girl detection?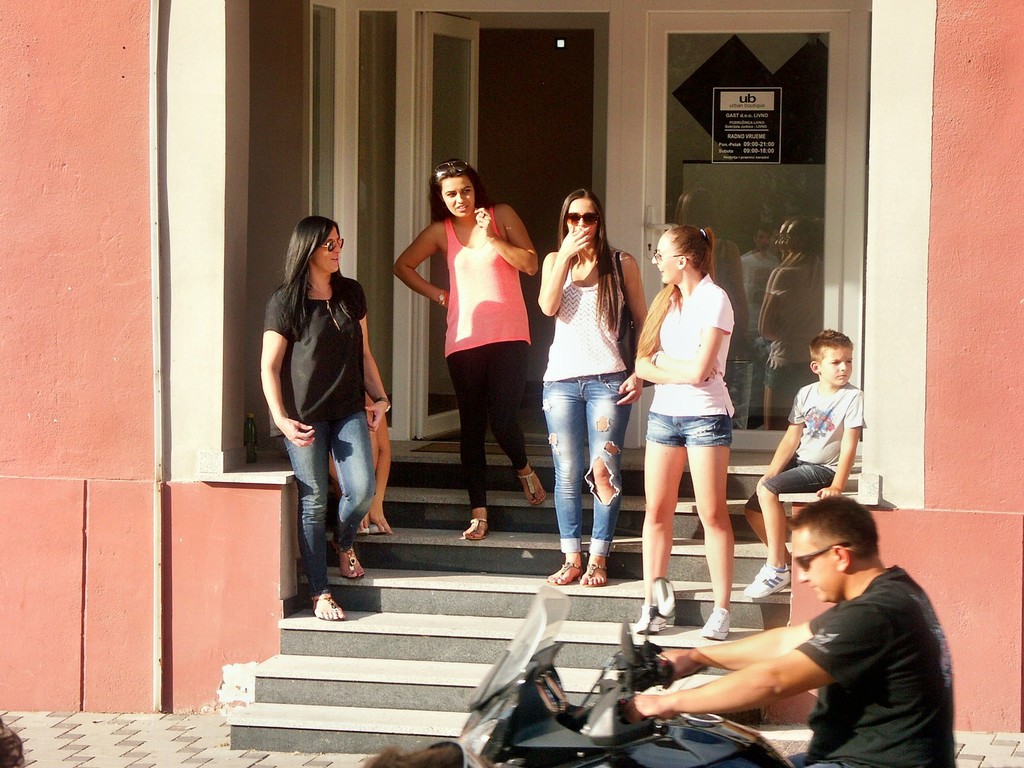
(x1=258, y1=216, x2=392, y2=627)
